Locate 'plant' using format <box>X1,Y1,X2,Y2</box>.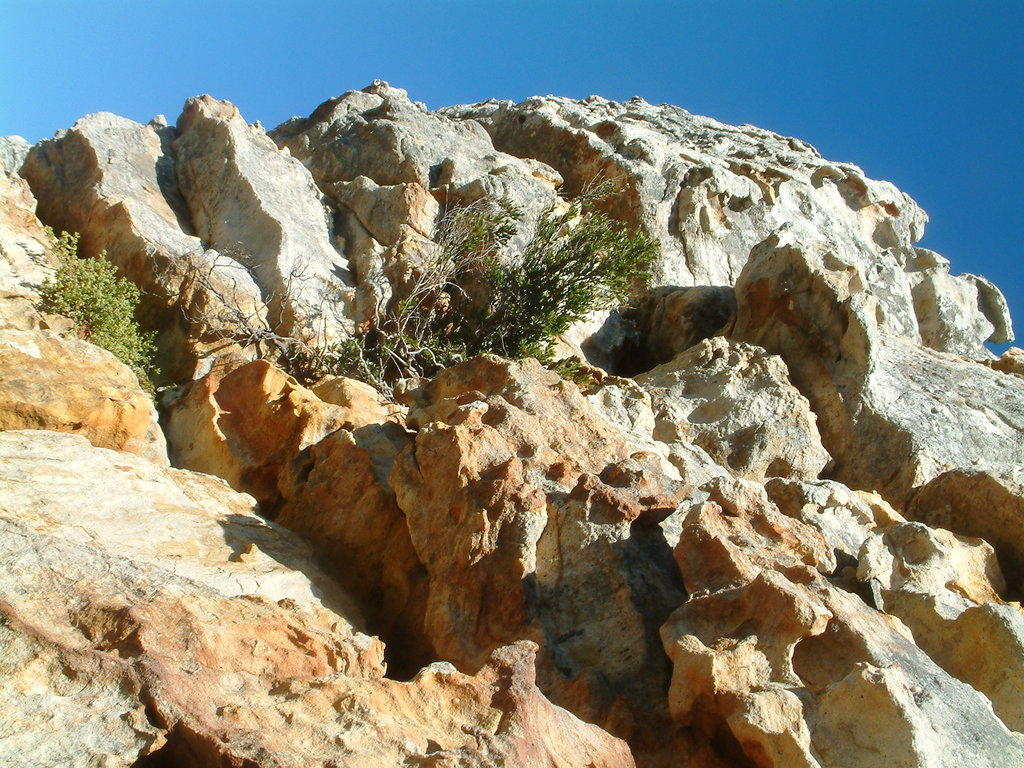
<box>314,323,480,388</box>.
